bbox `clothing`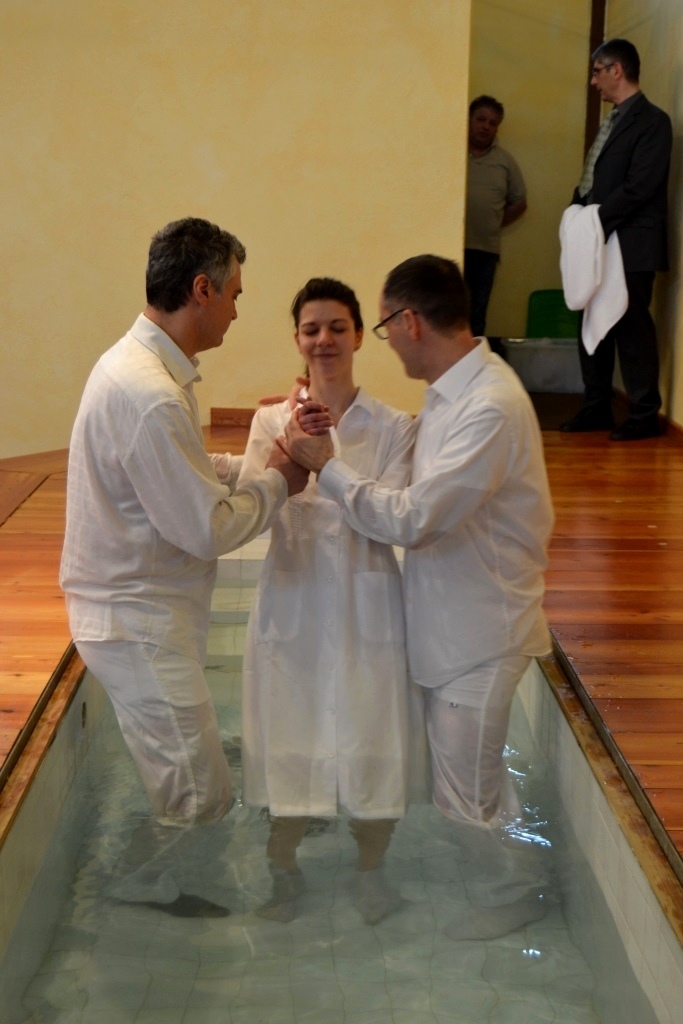
(left=451, top=143, right=534, bottom=328)
